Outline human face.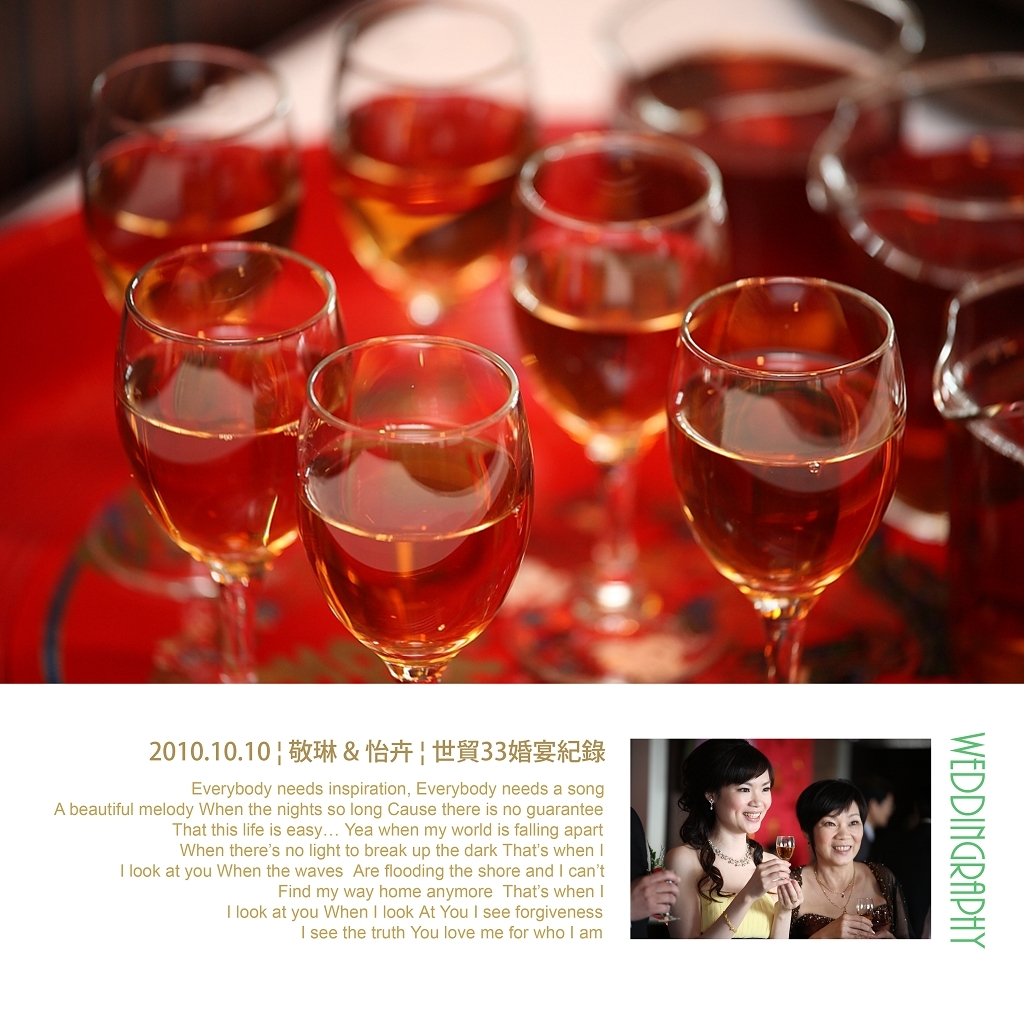
Outline: x1=723, y1=774, x2=771, y2=836.
